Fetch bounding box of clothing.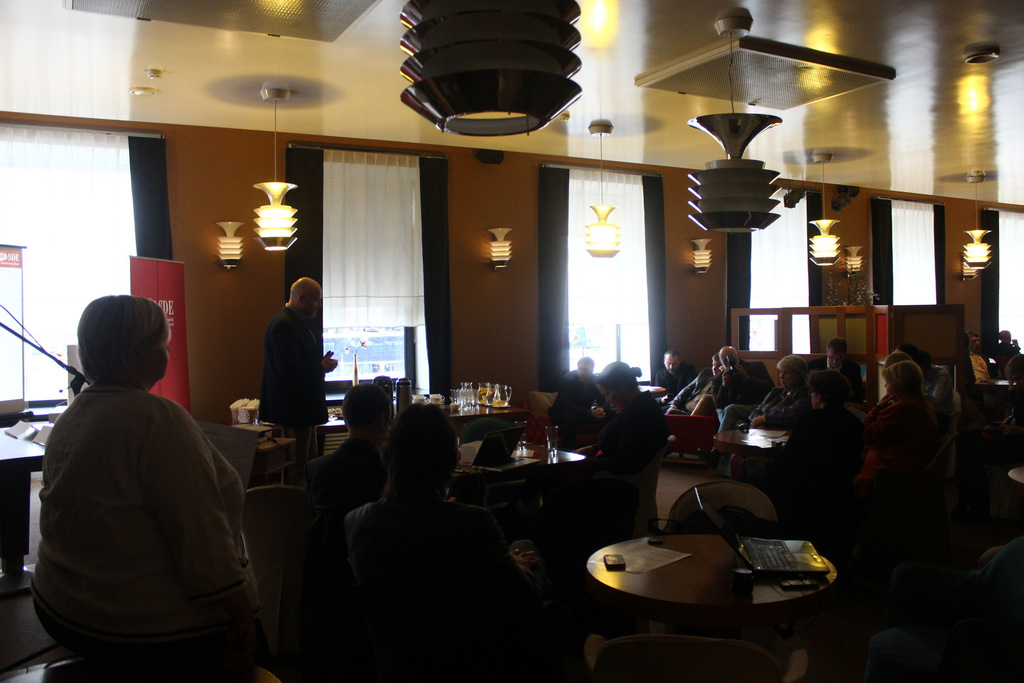
Bbox: {"x1": 543, "y1": 372, "x2": 609, "y2": 445}.
